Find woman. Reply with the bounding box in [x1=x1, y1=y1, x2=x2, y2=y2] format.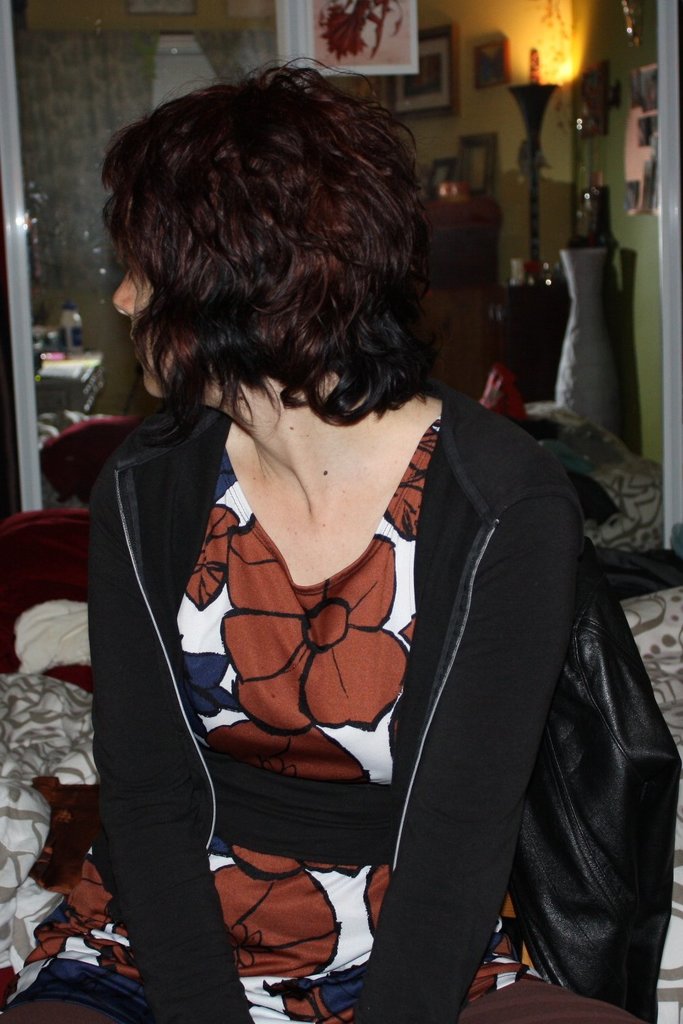
[x1=18, y1=68, x2=681, y2=1023].
